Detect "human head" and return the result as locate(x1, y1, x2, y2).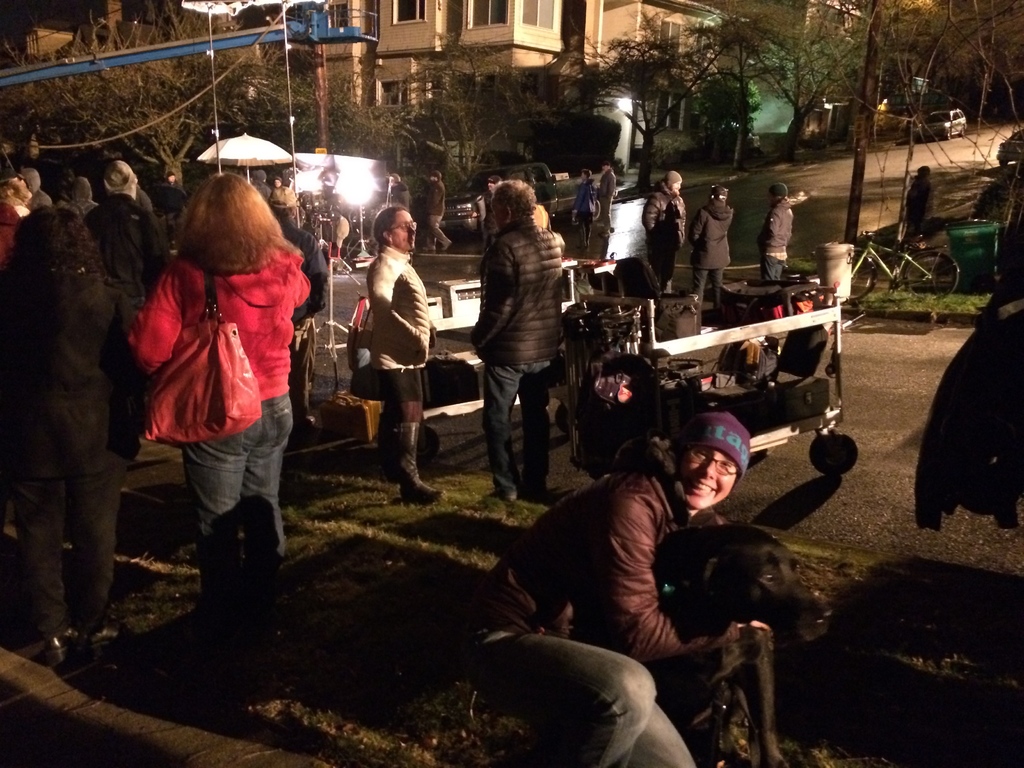
locate(388, 173, 401, 187).
